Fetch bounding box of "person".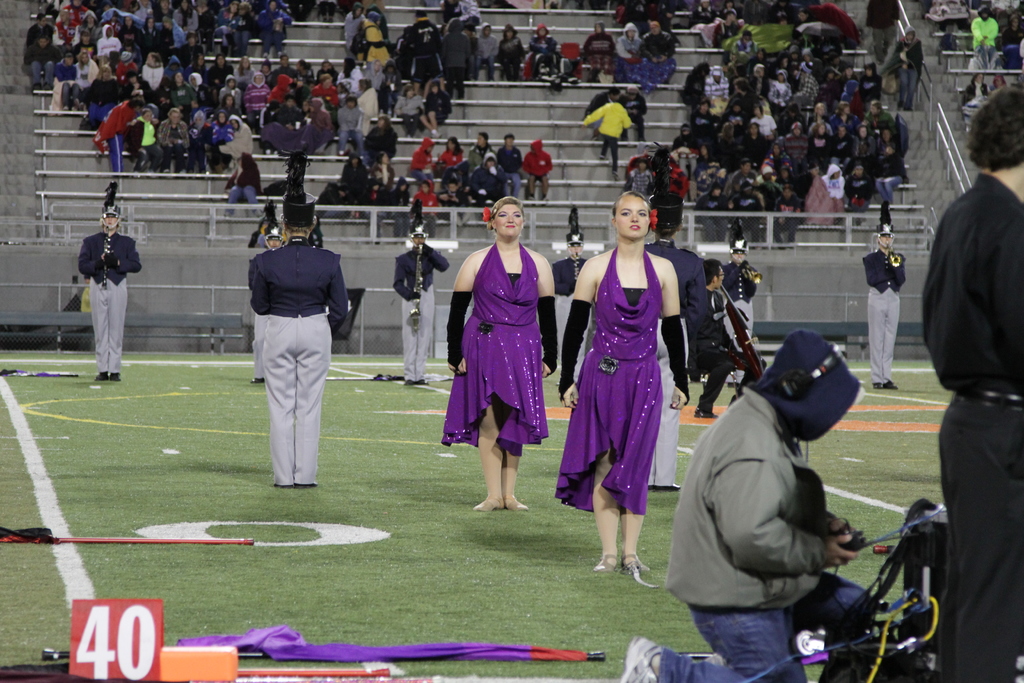
Bbox: <box>622,327,883,682</box>.
